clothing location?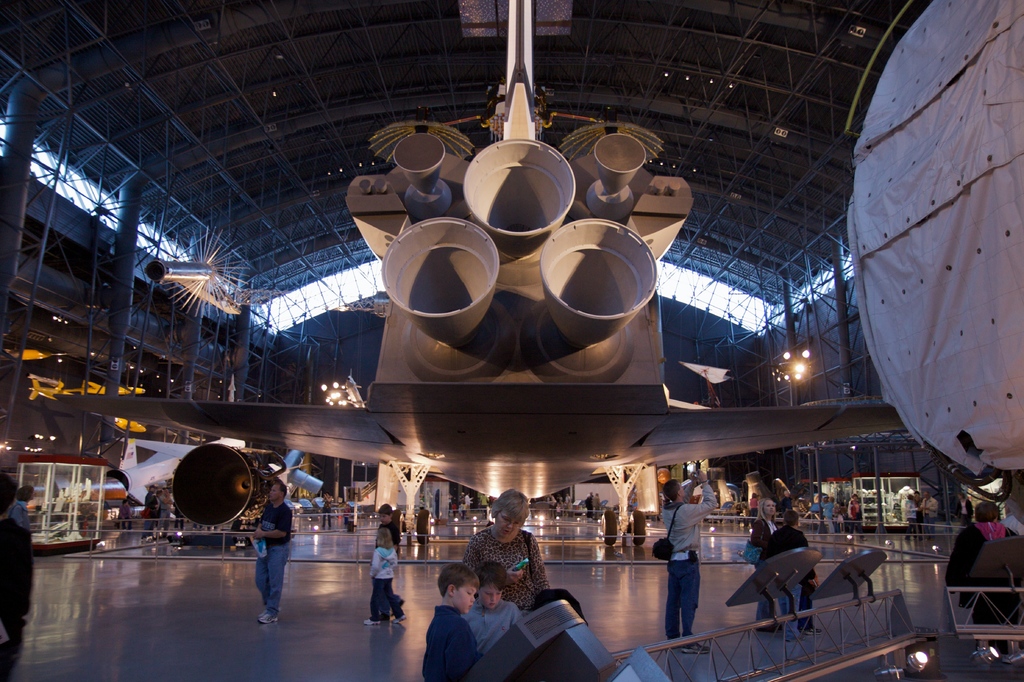
797/572/814/628
